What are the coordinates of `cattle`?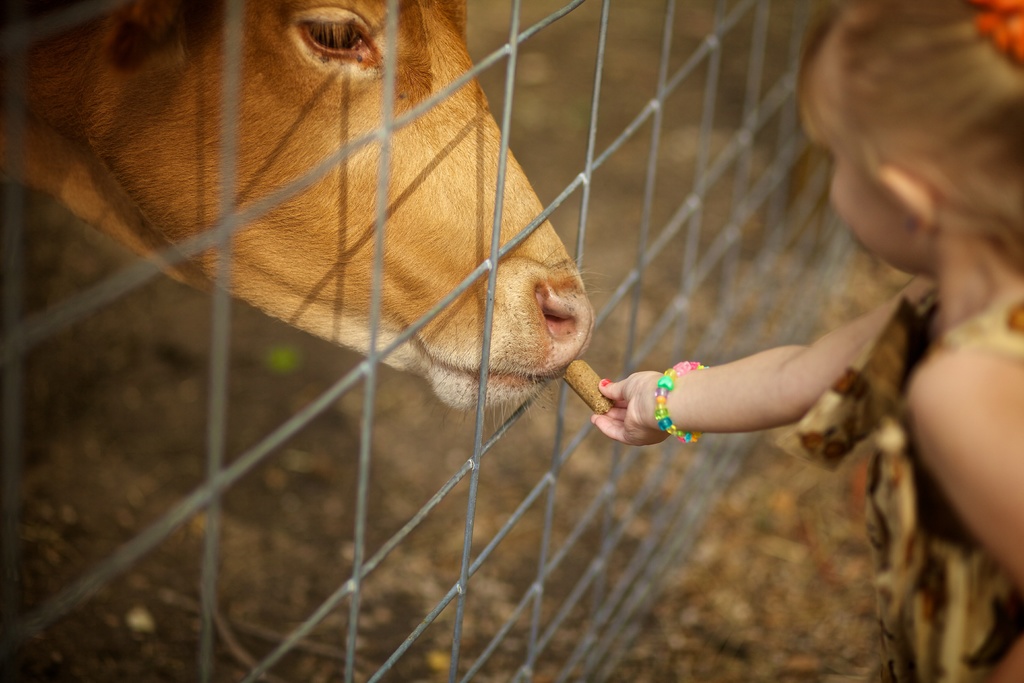
bbox(0, 0, 674, 577).
